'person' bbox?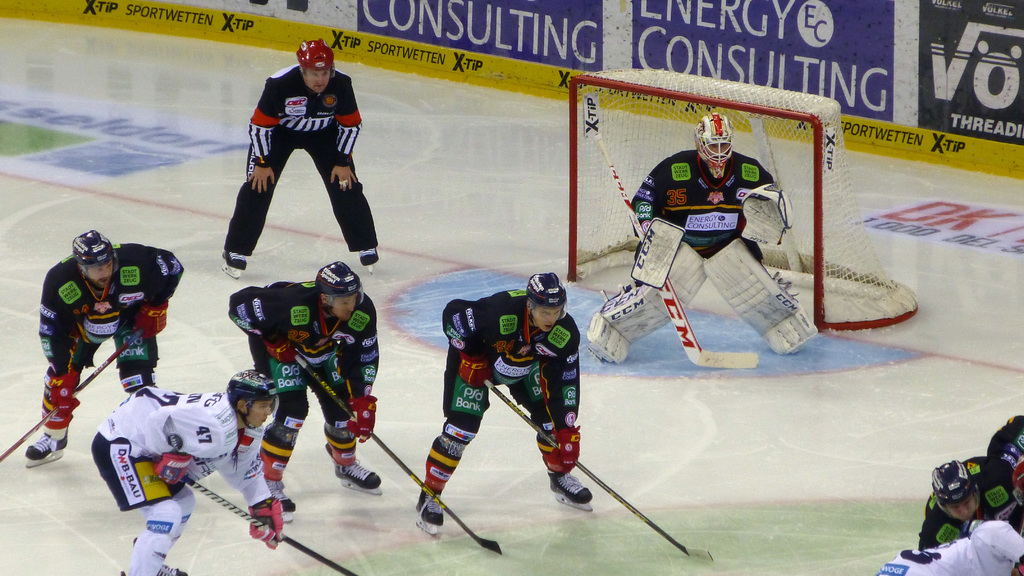
[left=227, top=259, right=379, bottom=524]
